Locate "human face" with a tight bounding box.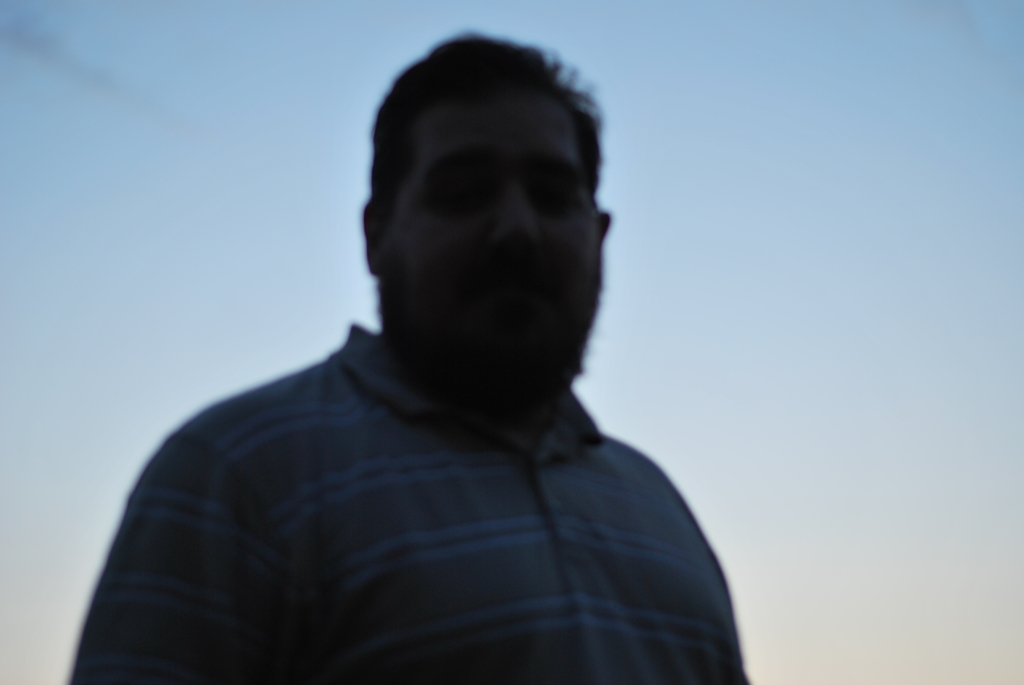
[left=379, top=89, right=596, bottom=395].
